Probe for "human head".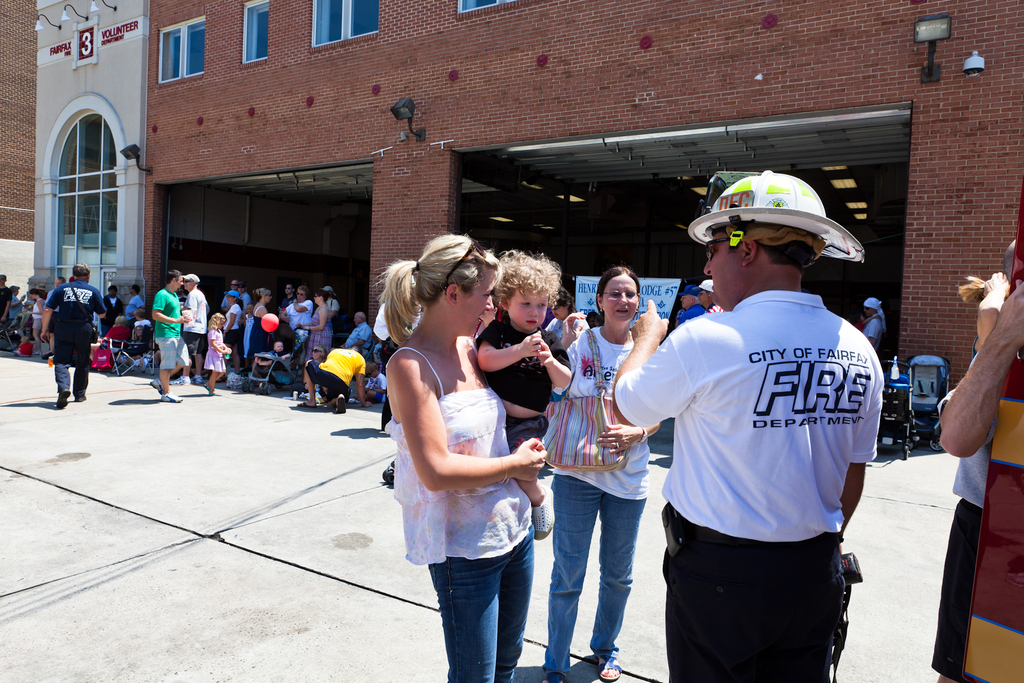
Probe result: bbox(209, 312, 227, 329).
